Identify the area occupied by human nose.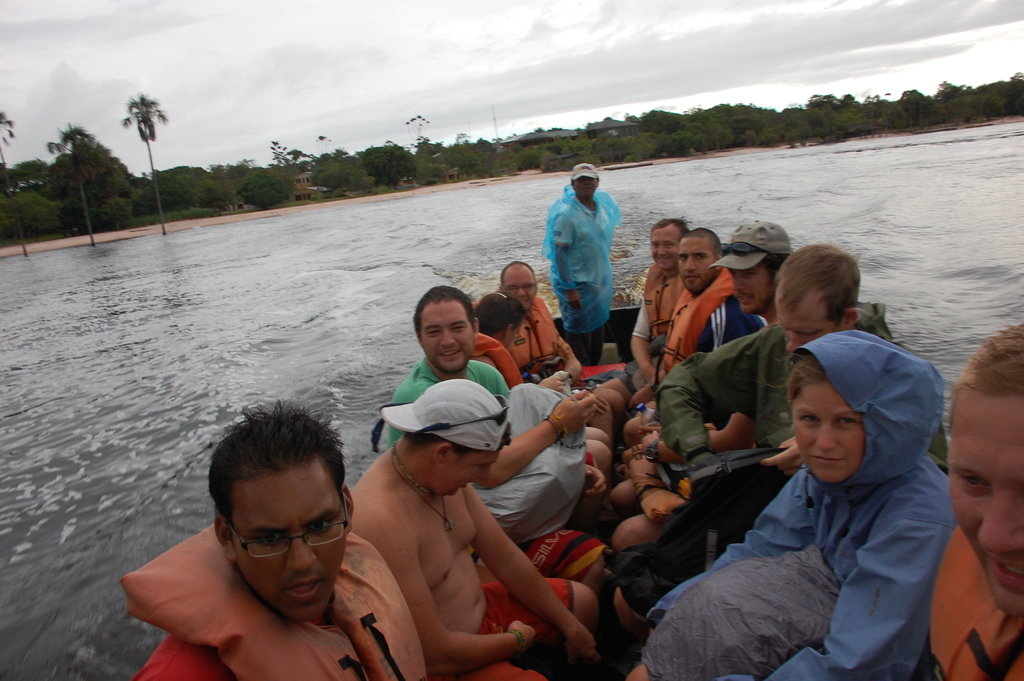
Area: (left=679, top=259, right=707, bottom=274).
